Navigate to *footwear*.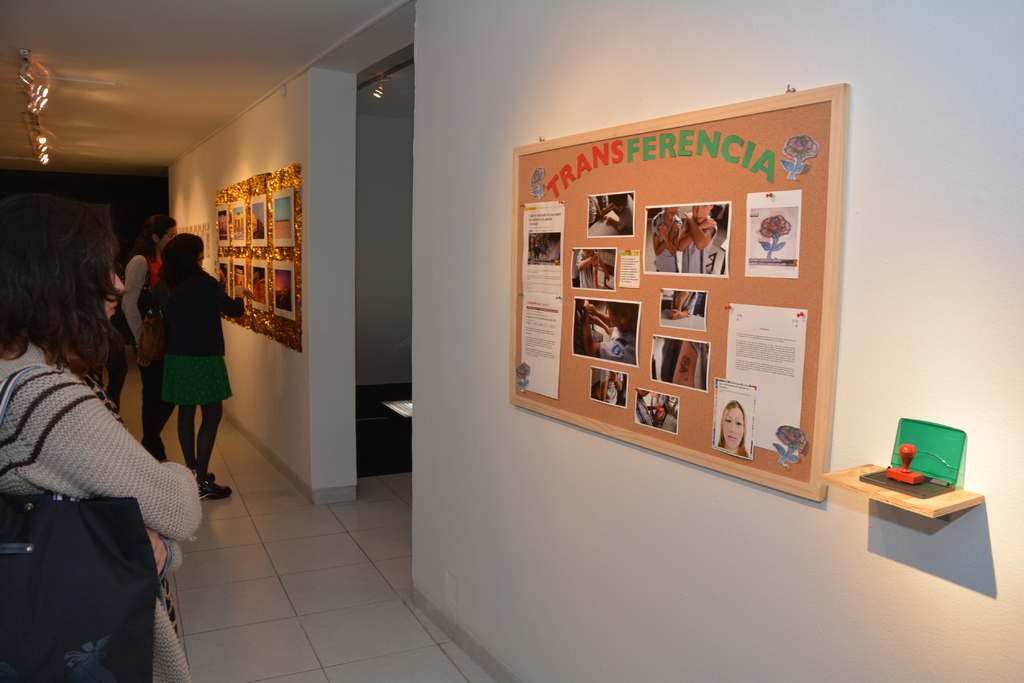
Navigation target: pyautogui.locateOnScreen(143, 449, 169, 471).
